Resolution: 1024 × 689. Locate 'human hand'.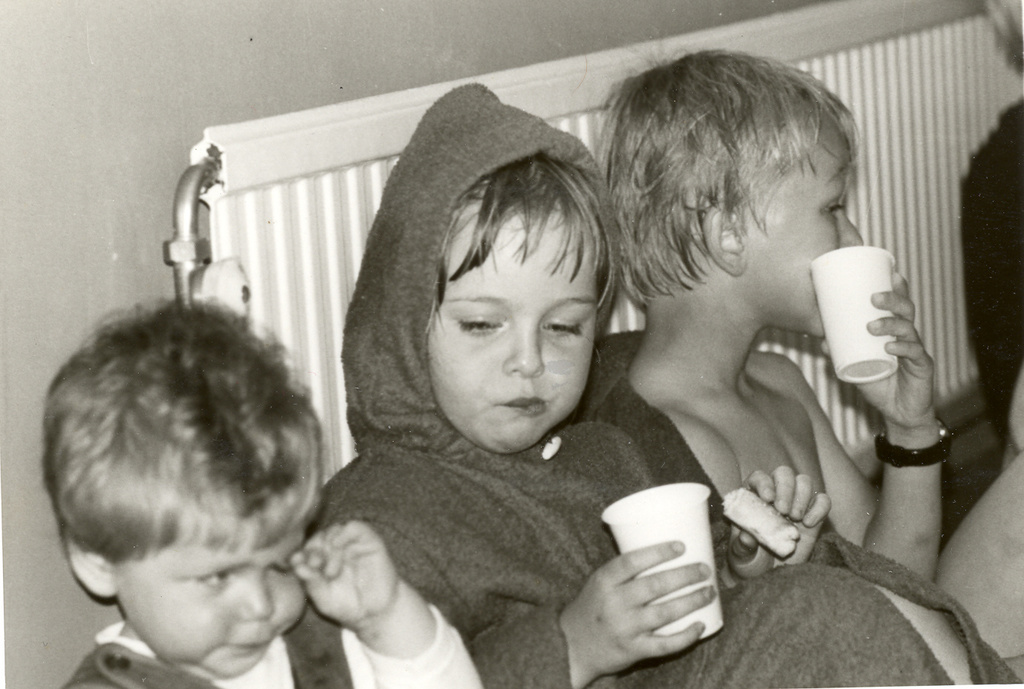
[559, 520, 733, 664].
